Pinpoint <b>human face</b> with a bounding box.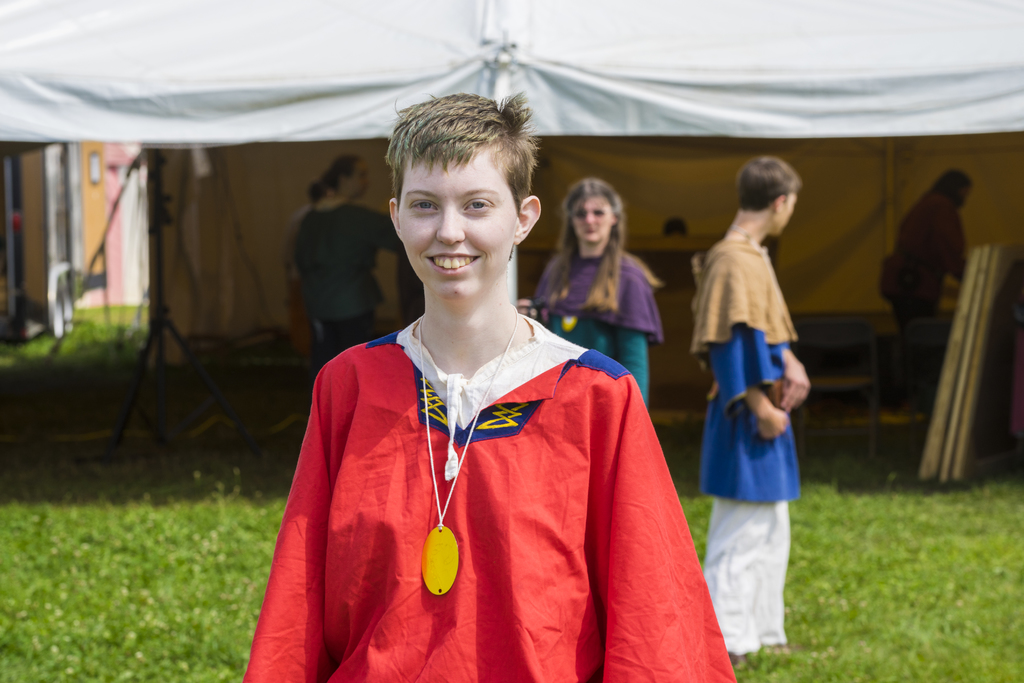
x1=397 y1=152 x2=519 y2=303.
